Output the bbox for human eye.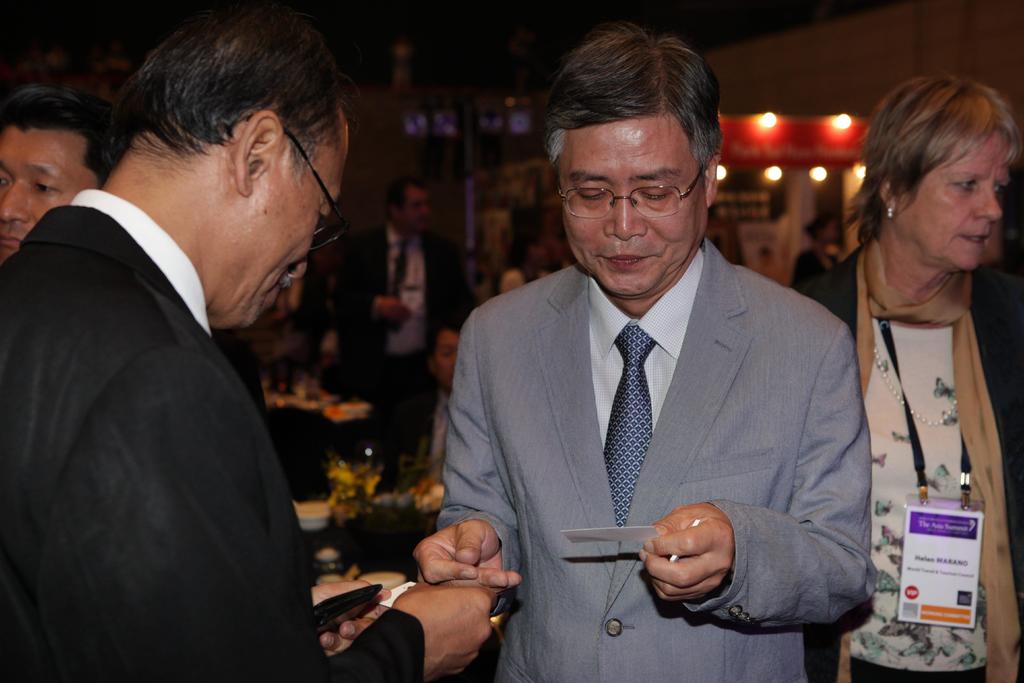
{"x1": 572, "y1": 179, "x2": 605, "y2": 204}.
